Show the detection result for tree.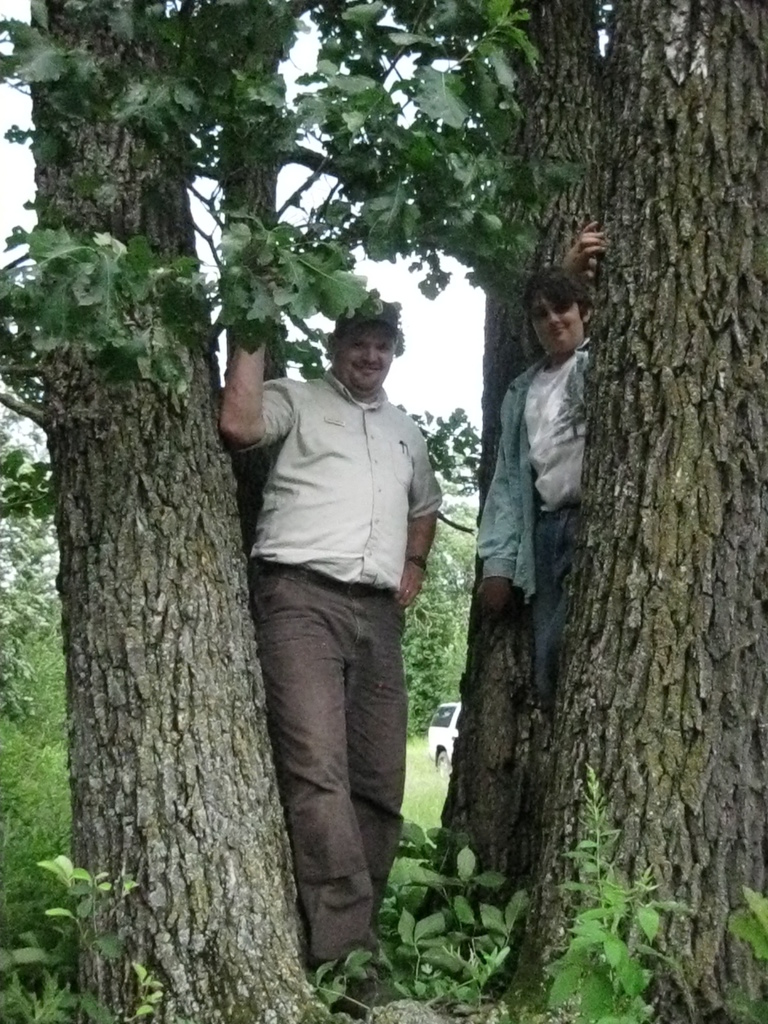
detection(0, 1, 584, 1023).
